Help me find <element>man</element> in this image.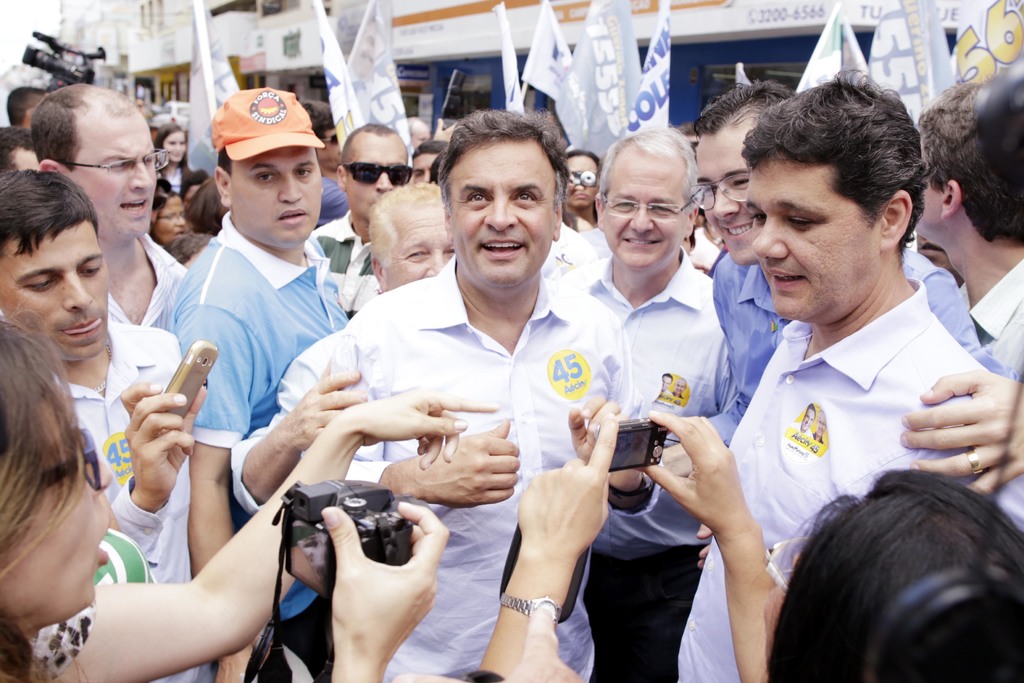
Found it: Rect(555, 126, 739, 682).
